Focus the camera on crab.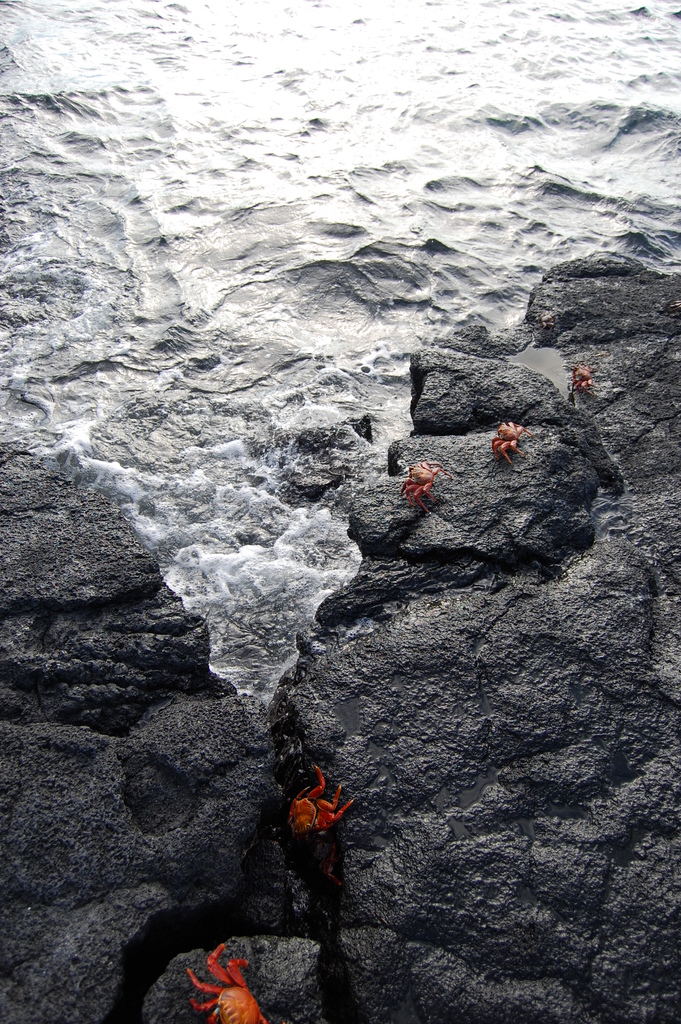
Focus region: 536, 311, 557, 333.
